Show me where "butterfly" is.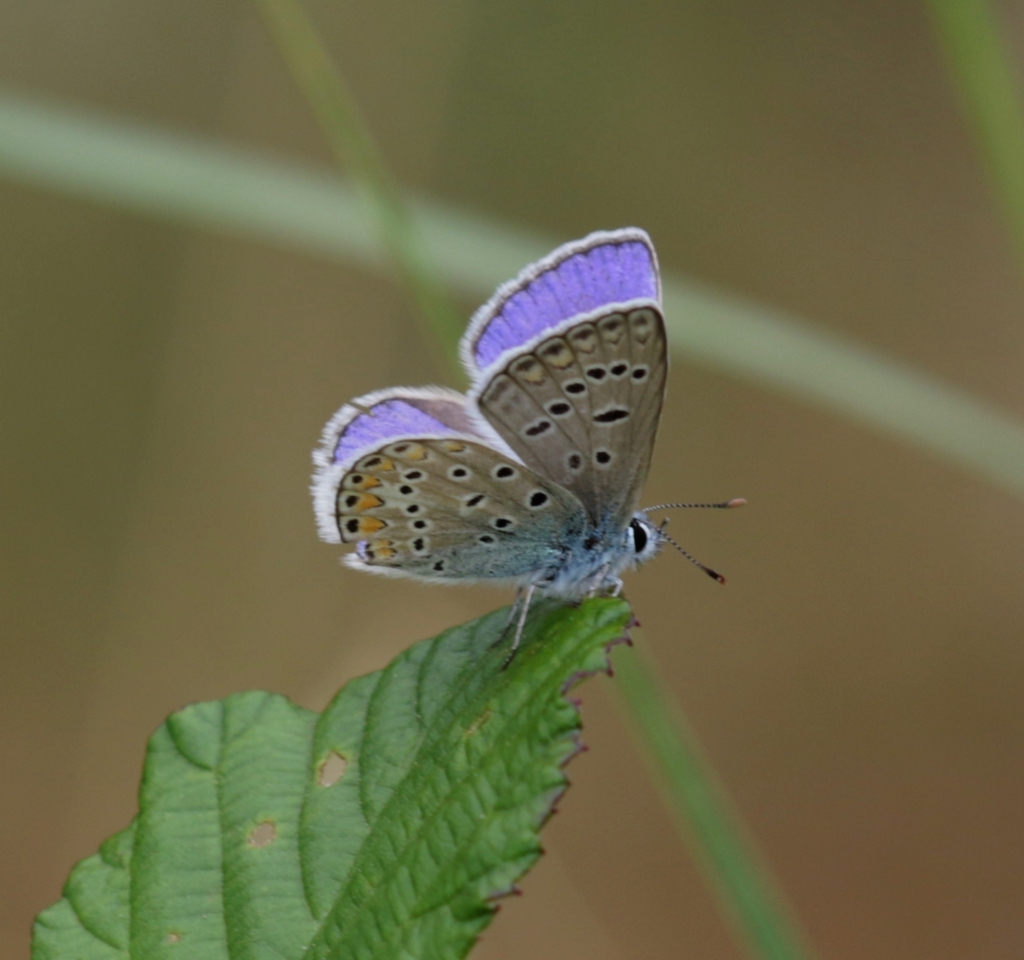
"butterfly" is at crop(297, 236, 767, 670).
